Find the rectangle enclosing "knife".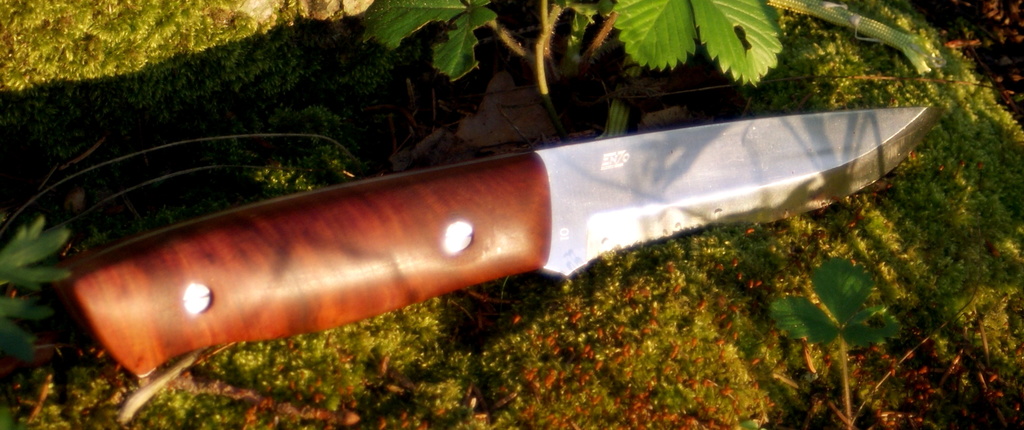
{"left": 56, "top": 106, "right": 927, "bottom": 383}.
